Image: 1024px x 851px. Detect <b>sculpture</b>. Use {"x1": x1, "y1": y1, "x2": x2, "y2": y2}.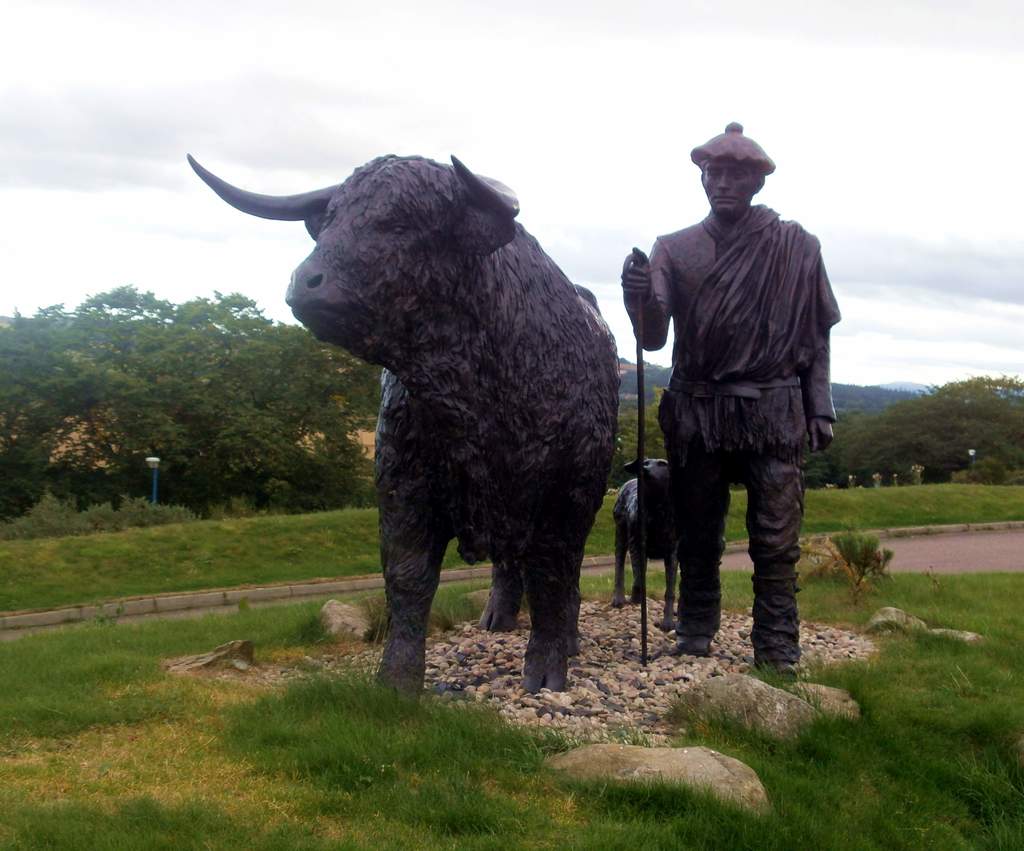
{"x1": 600, "y1": 451, "x2": 684, "y2": 633}.
